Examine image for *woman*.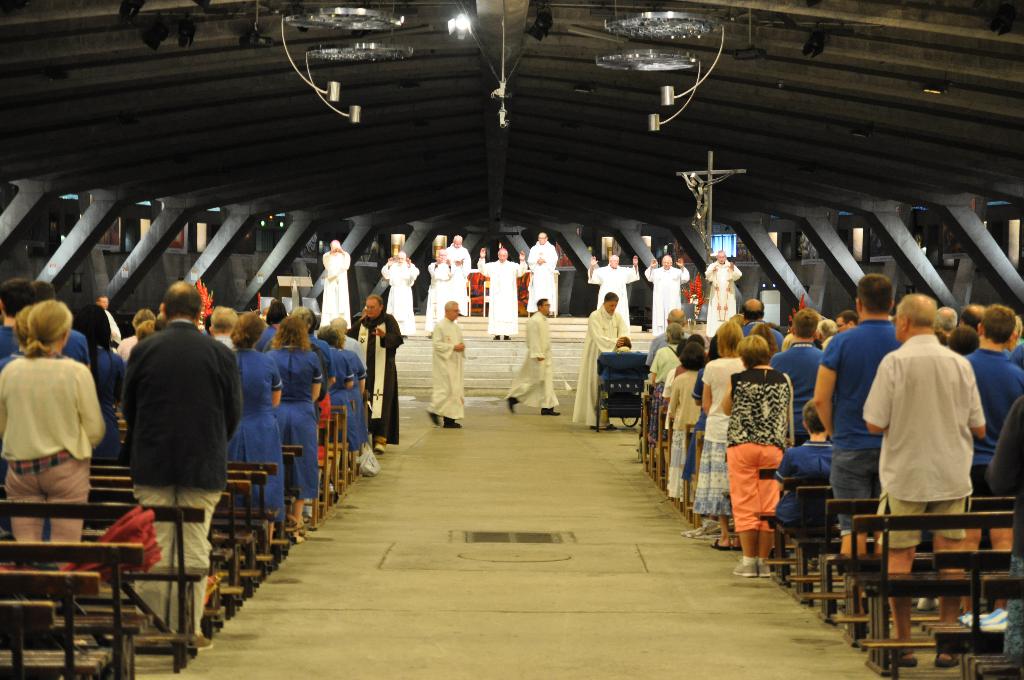
Examination result: [2,293,104,539].
